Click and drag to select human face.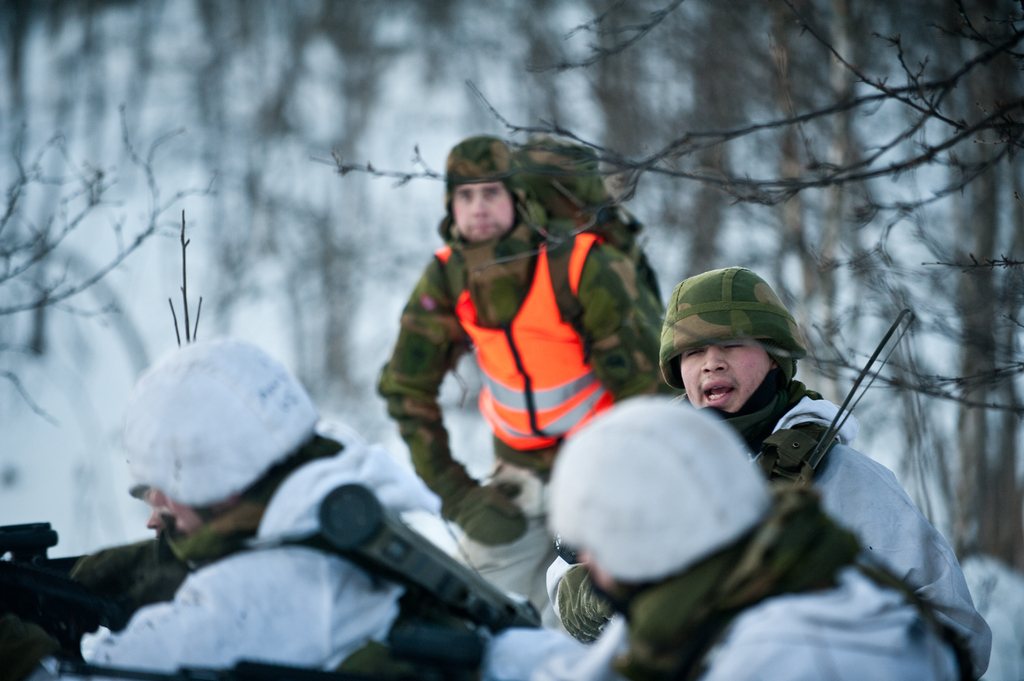
Selection: box(680, 343, 768, 415).
